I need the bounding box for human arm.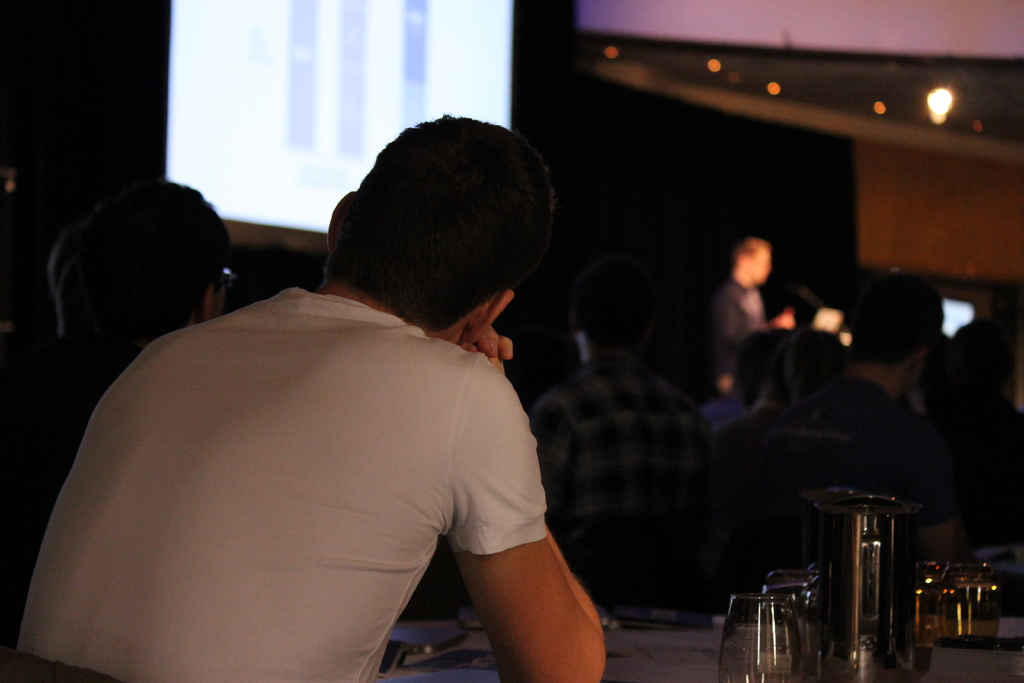
Here it is: {"left": 456, "top": 454, "right": 610, "bottom": 663}.
